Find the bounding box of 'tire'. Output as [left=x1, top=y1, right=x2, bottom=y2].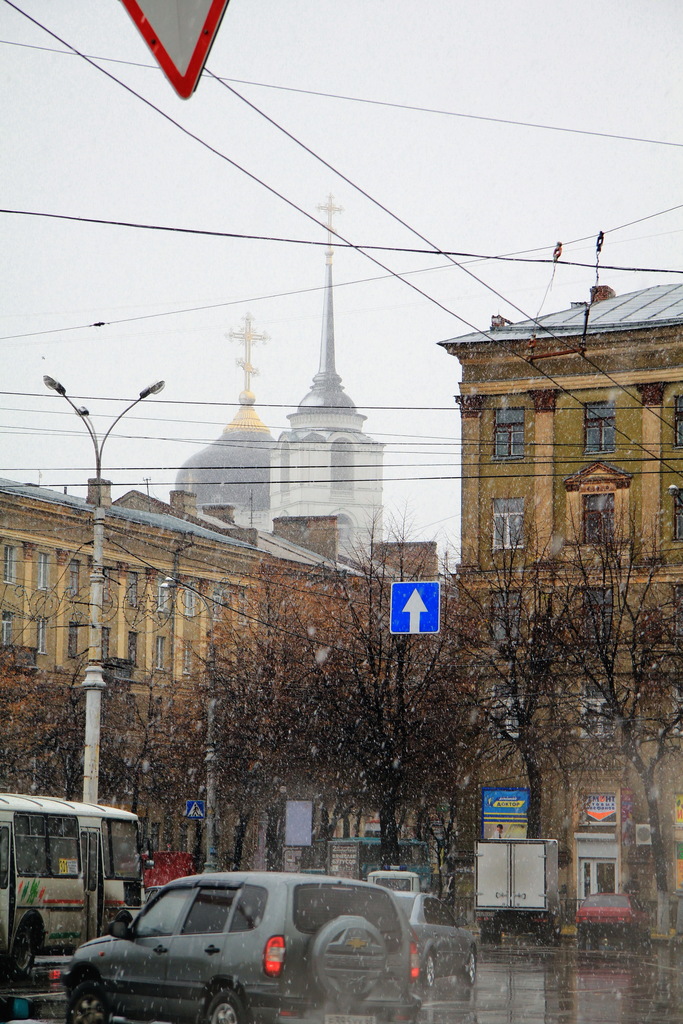
[left=305, top=904, right=388, bottom=1010].
